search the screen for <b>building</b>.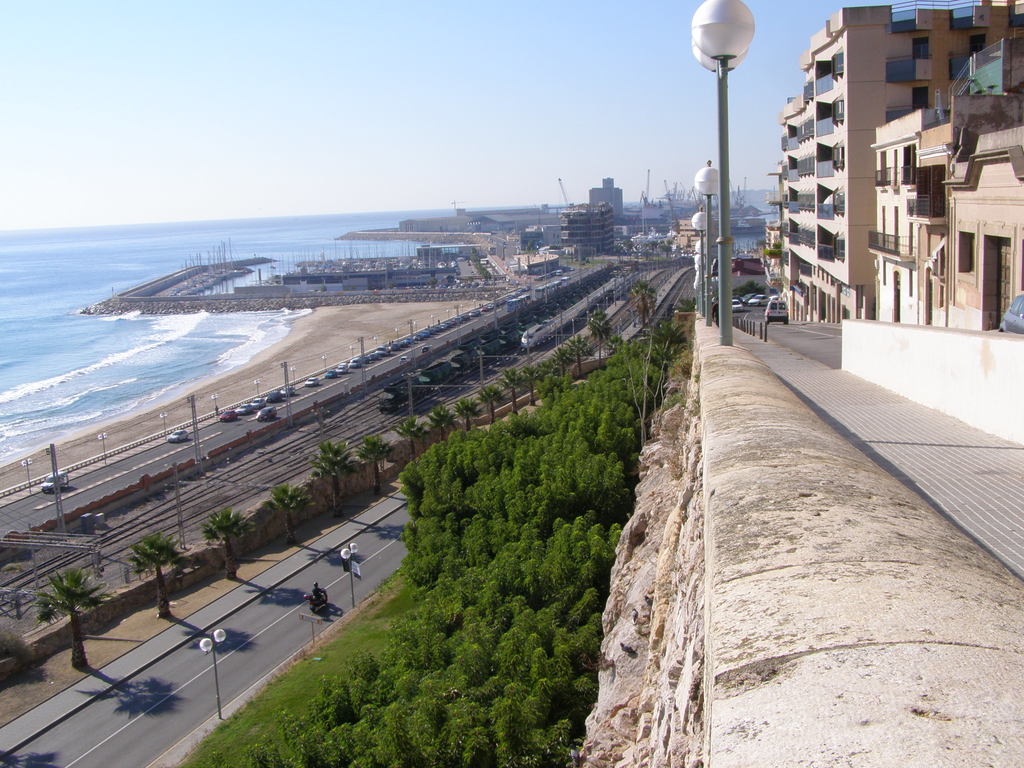
Found at [left=866, top=116, right=932, bottom=321].
